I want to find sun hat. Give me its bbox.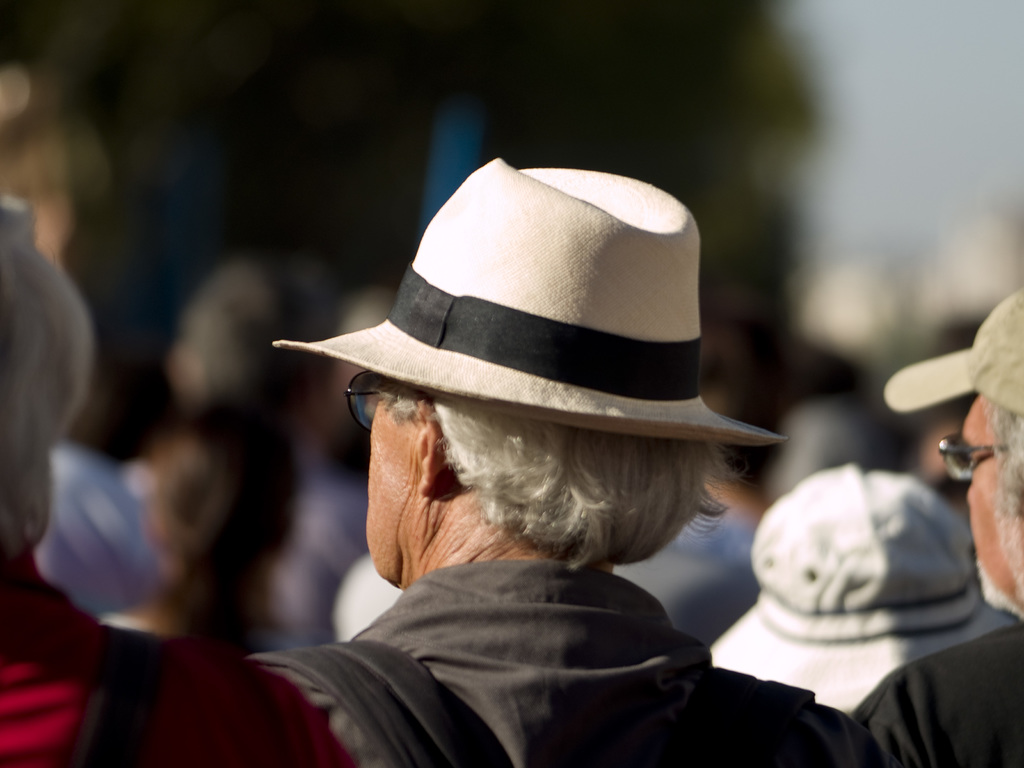
box(879, 278, 1023, 426).
